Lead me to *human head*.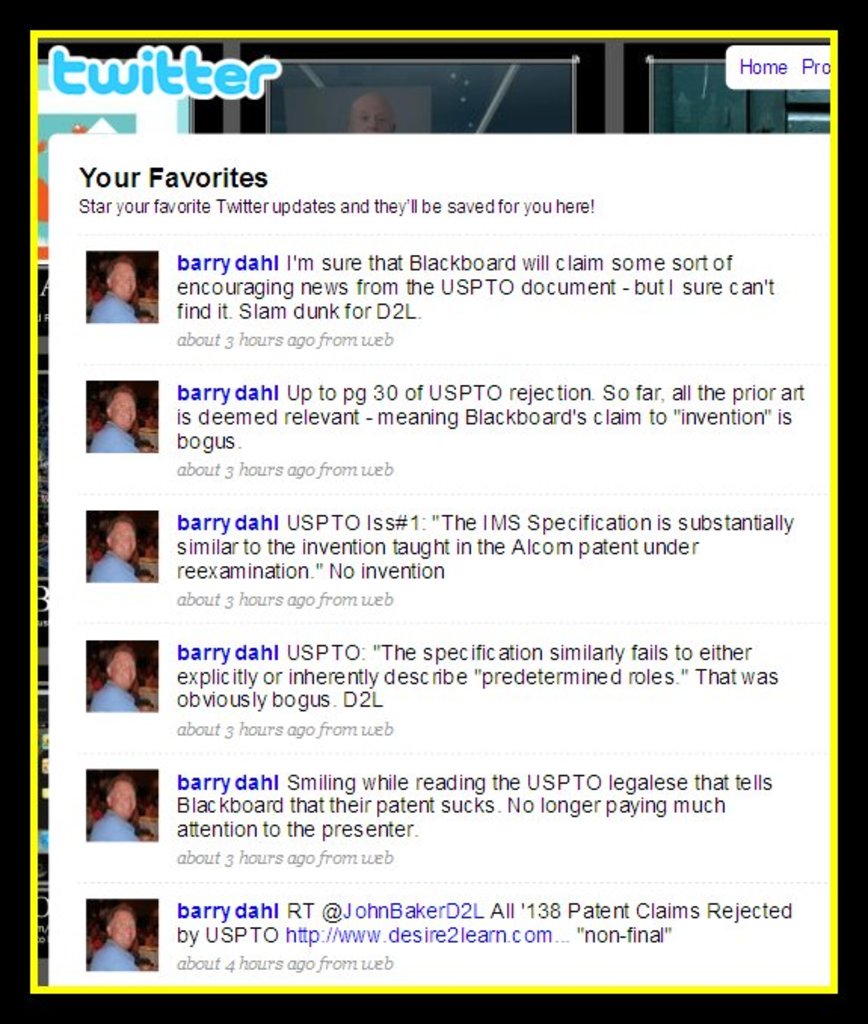
Lead to [101, 642, 142, 690].
